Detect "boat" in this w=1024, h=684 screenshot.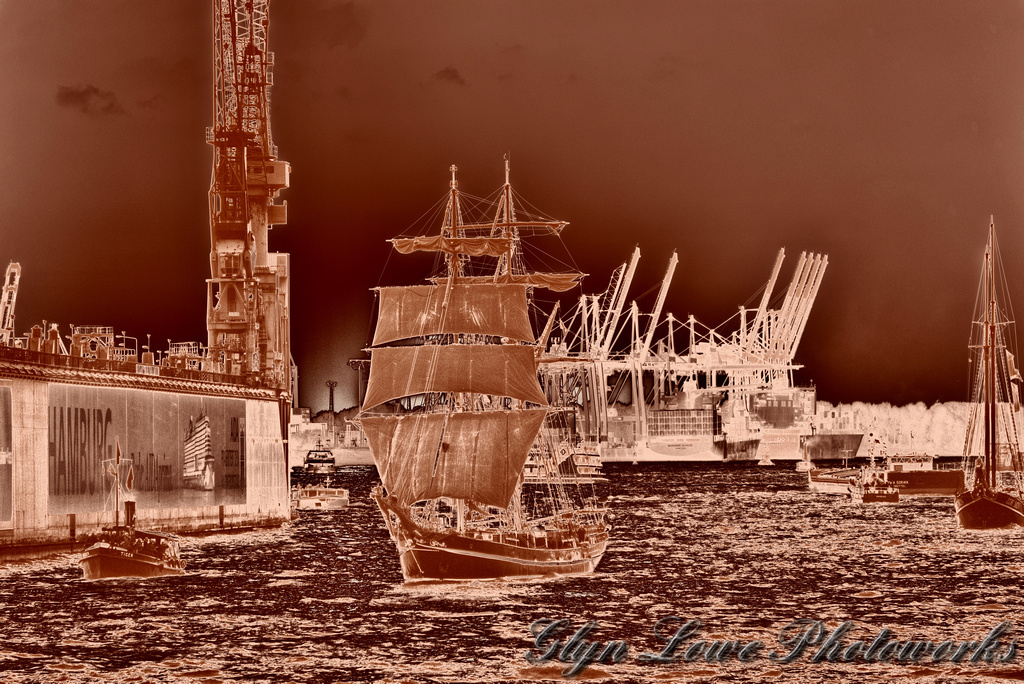
Detection: rect(945, 212, 1023, 533).
